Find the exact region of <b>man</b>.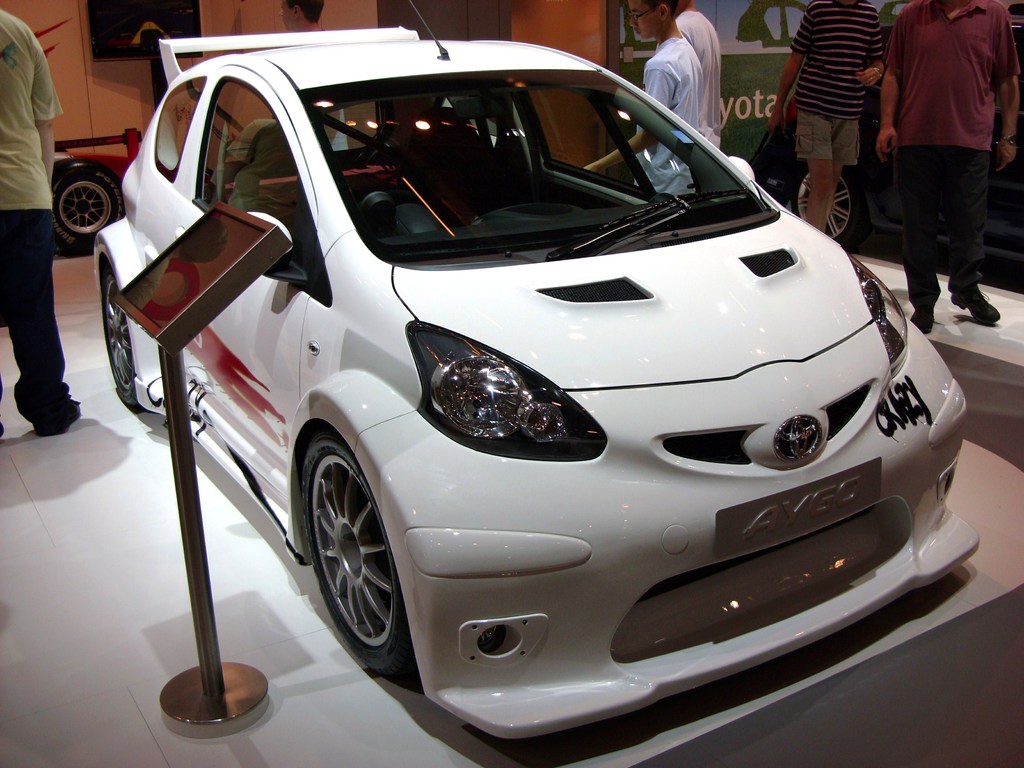
Exact region: l=0, t=8, r=84, b=439.
